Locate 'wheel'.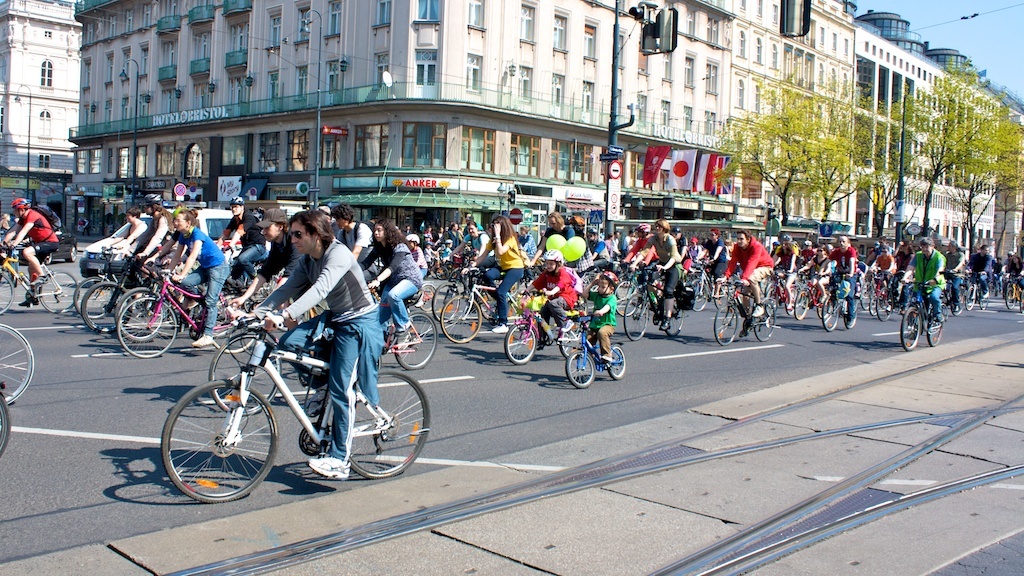
Bounding box: bbox(691, 280, 710, 312).
